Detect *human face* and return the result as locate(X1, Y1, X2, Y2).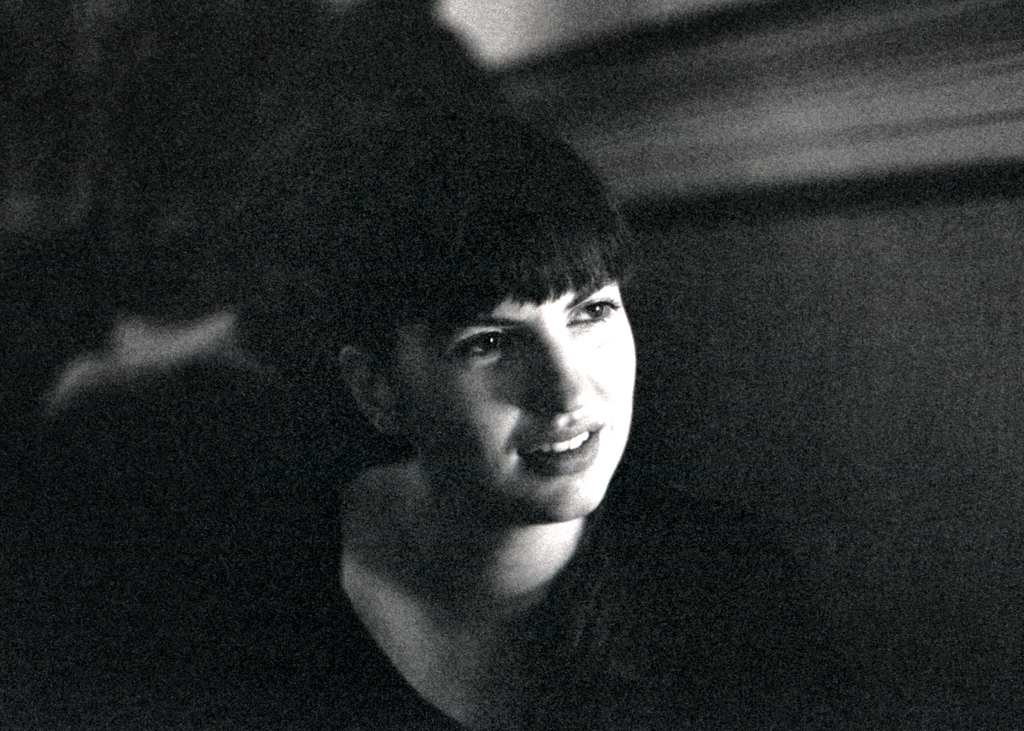
locate(393, 279, 634, 519).
